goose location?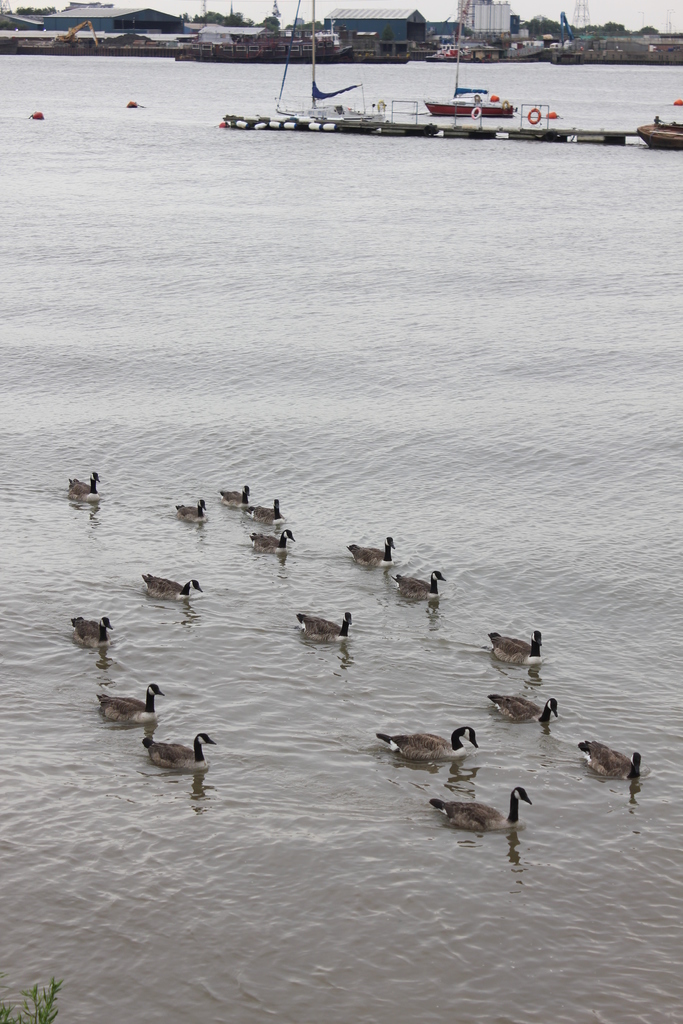
(140,728,217,767)
